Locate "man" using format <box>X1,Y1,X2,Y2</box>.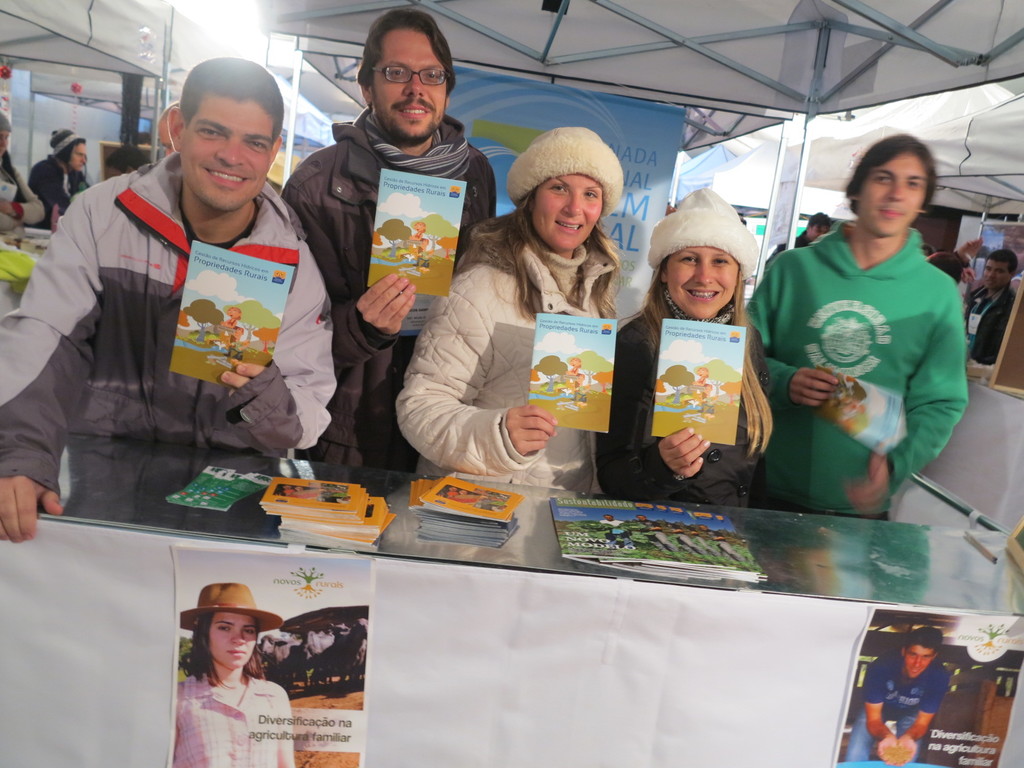
<box>285,10,504,465</box>.
